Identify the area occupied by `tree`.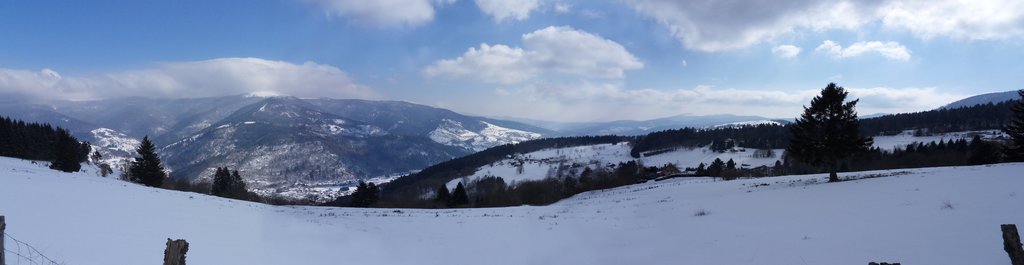
Area: [209,162,221,197].
